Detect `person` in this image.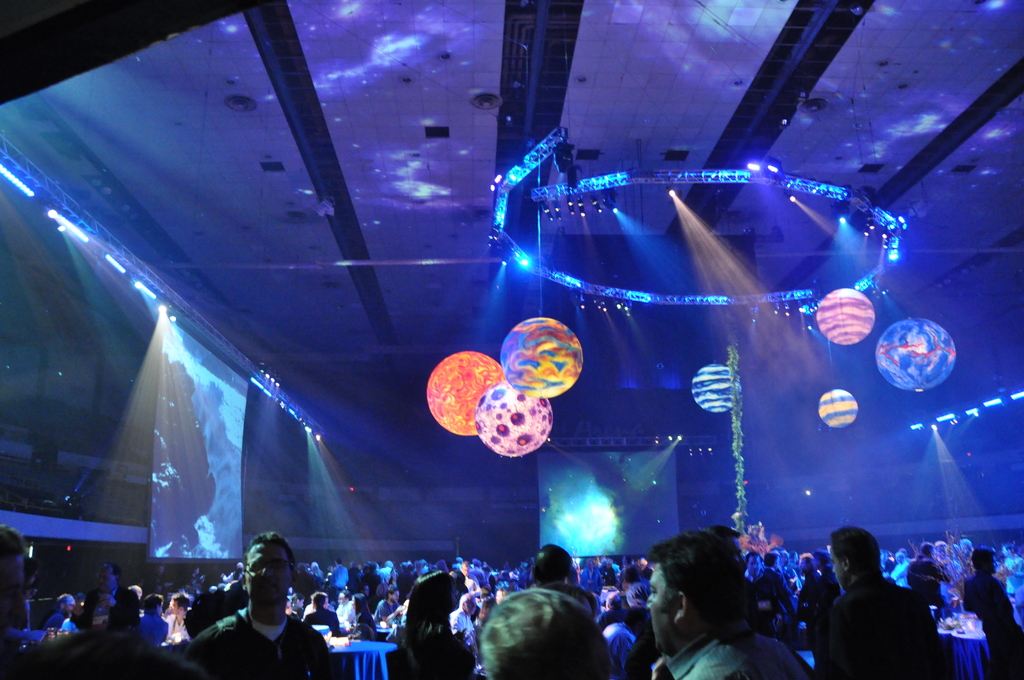
Detection: detection(479, 588, 616, 679).
